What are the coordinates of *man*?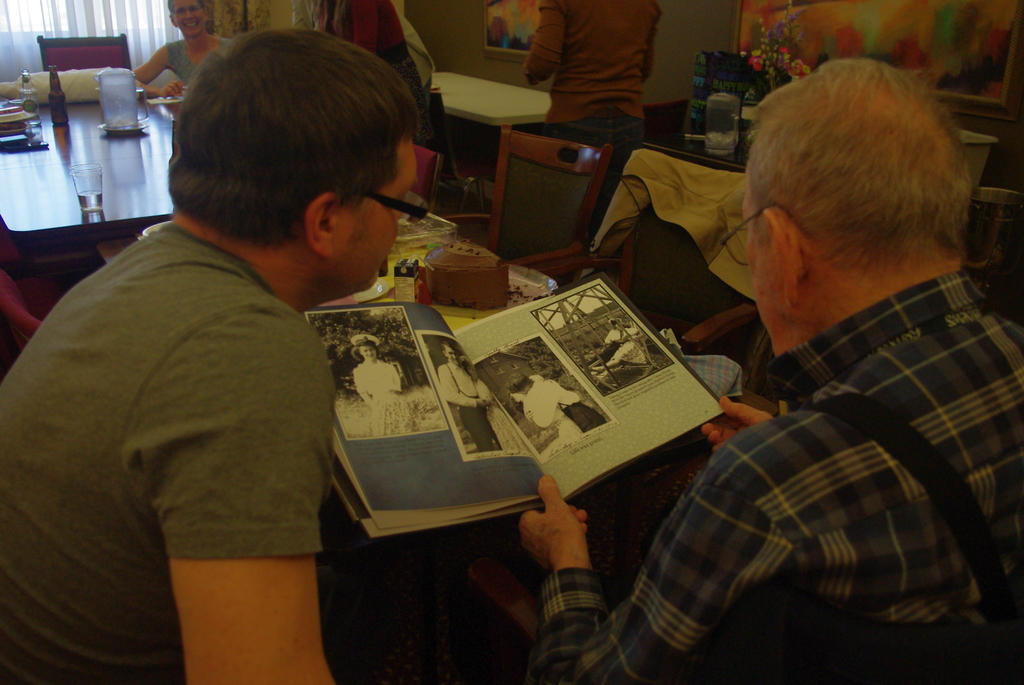
[x1=0, y1=26, x2=422, y2=684].
